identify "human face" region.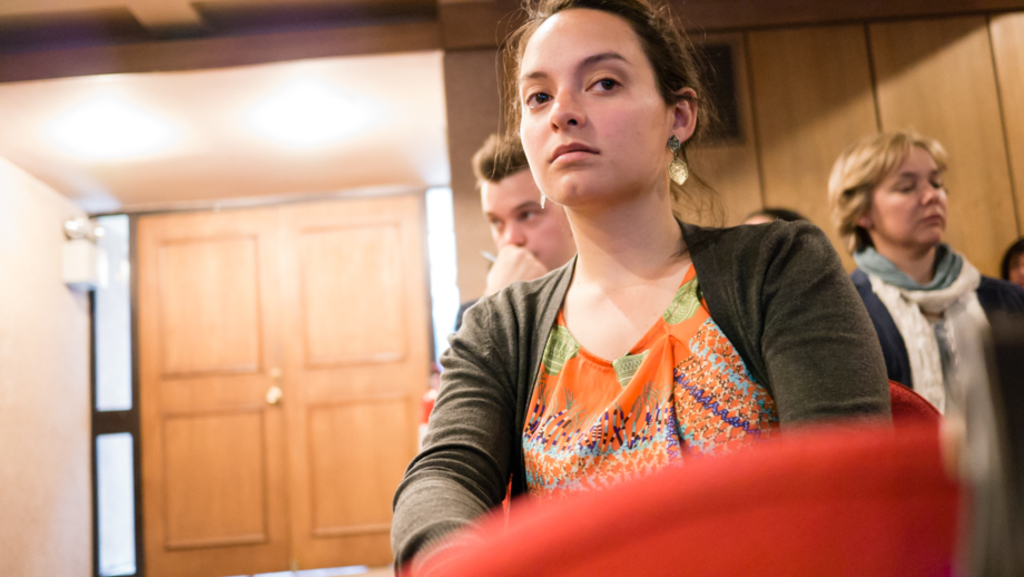
Region: <bbox>512, 8, 671, 208</bbox>.
